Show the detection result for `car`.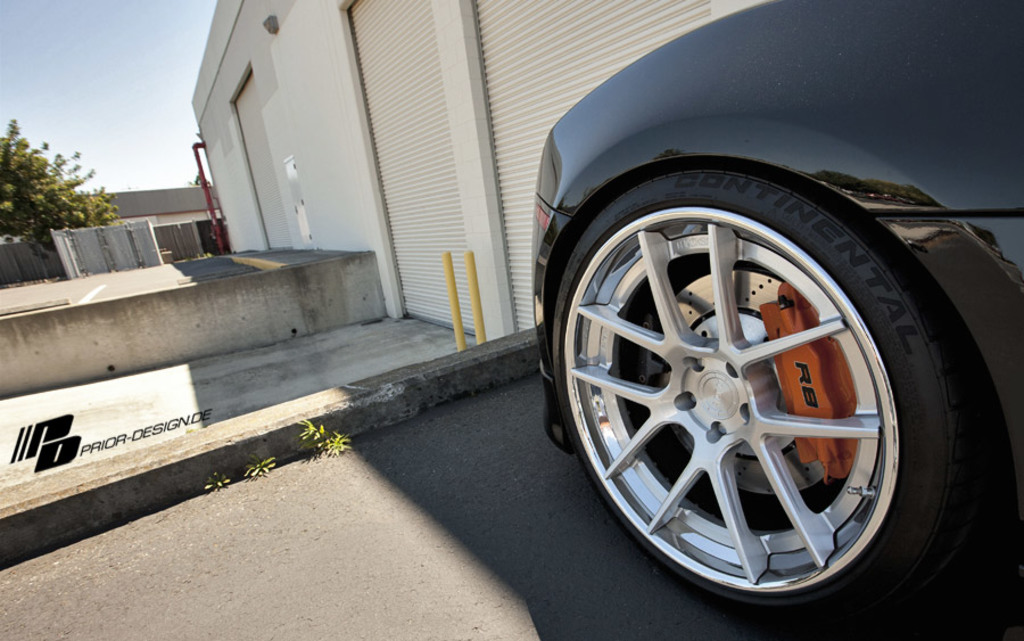
(x1=441, y1=90, x2=1023, y2=619).
